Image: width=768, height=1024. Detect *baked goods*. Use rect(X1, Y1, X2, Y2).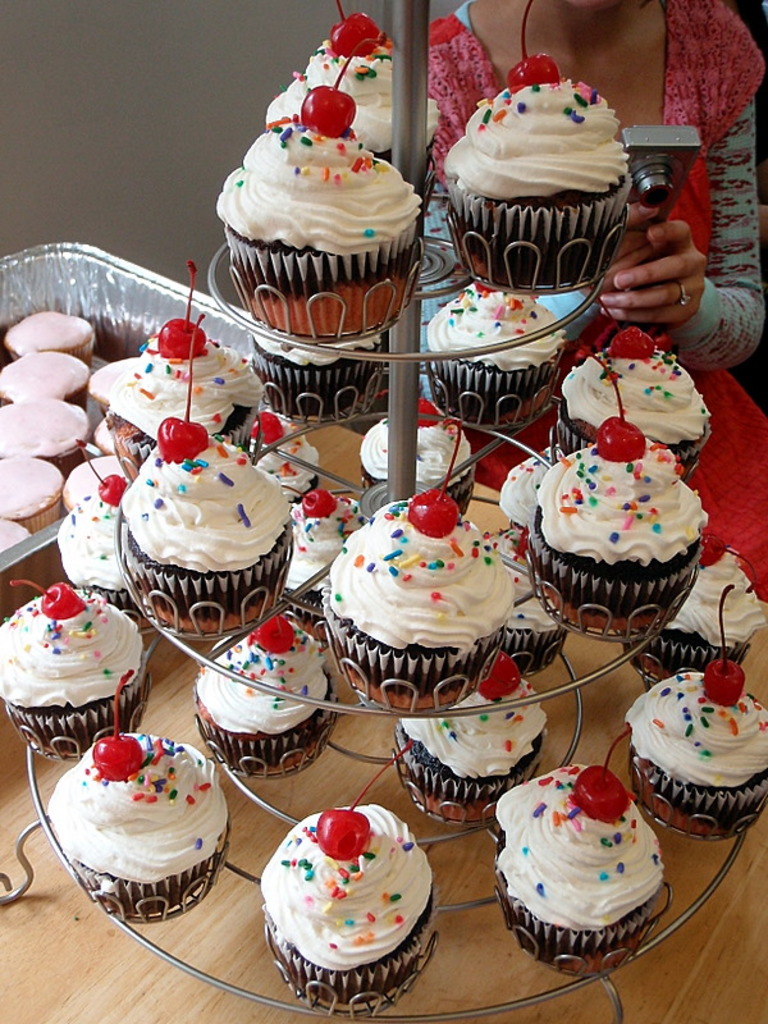
rect(49, 673, 228, 919).
